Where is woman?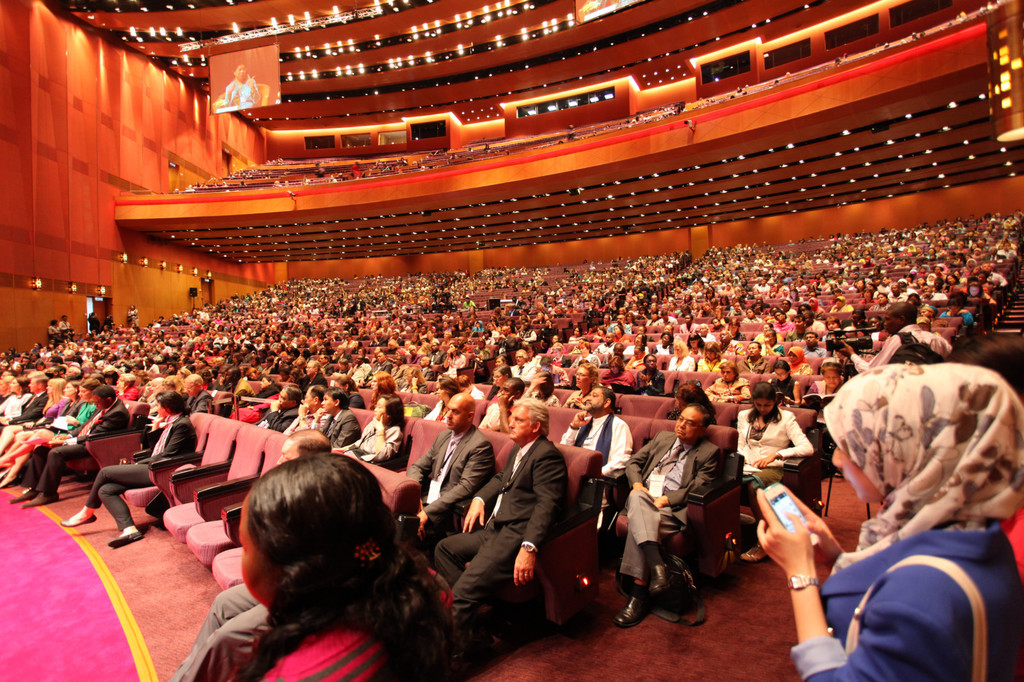
crop(0, 374, 79, 470).
